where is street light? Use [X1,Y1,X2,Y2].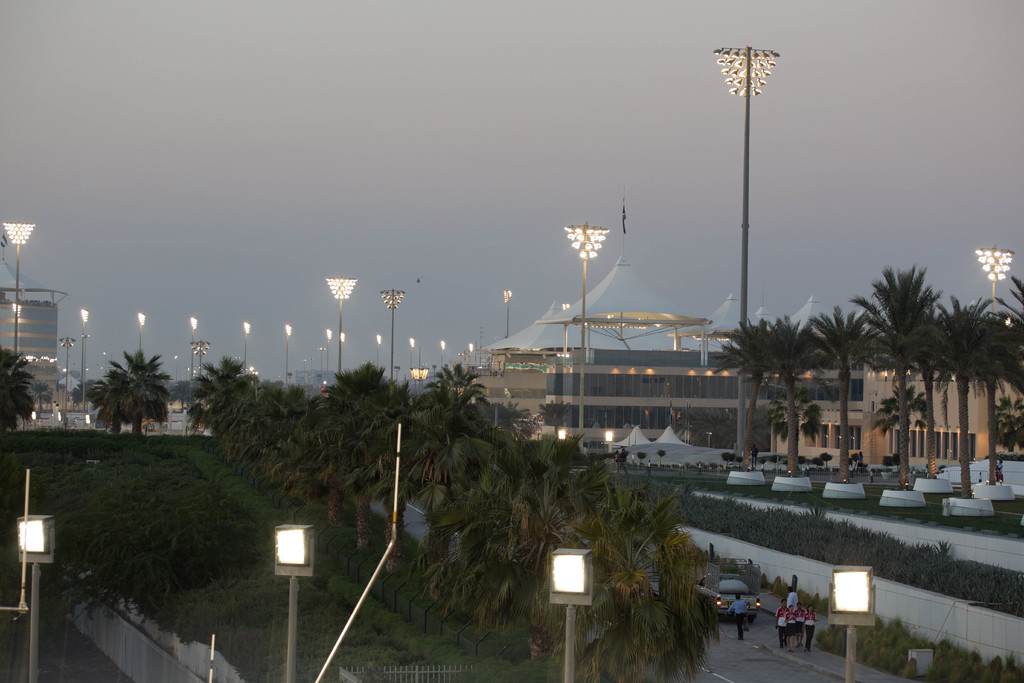
[465,339,474,358].
